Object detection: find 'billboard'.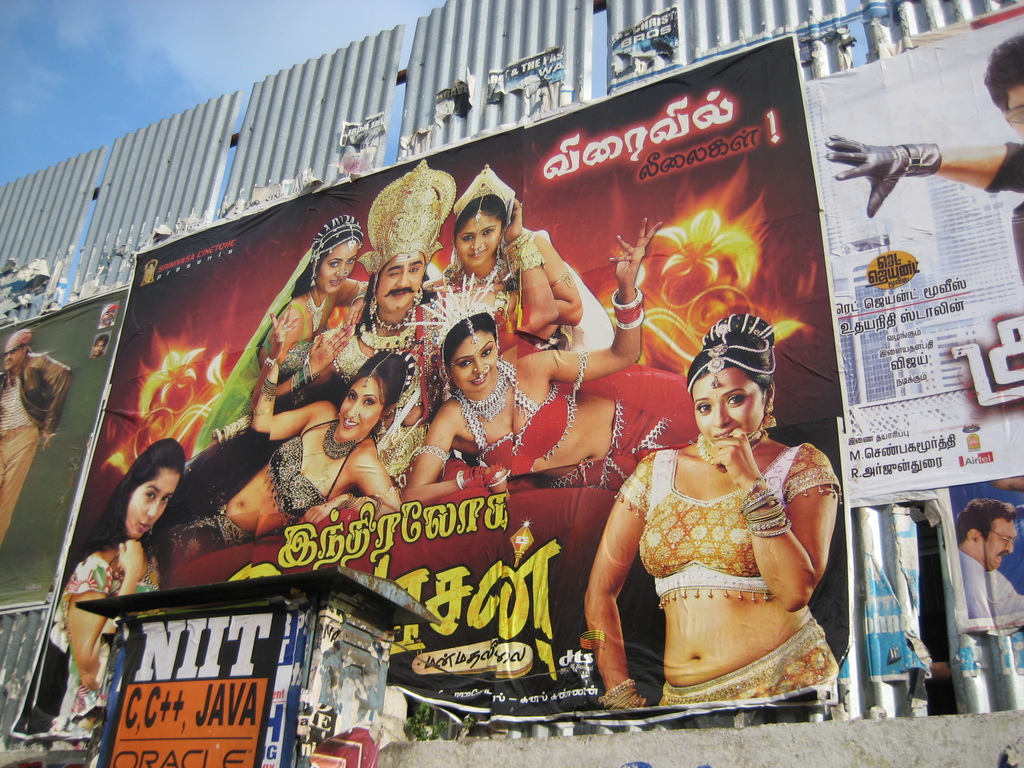
(x1=945, y1=462, x2=1023, y2=623).
